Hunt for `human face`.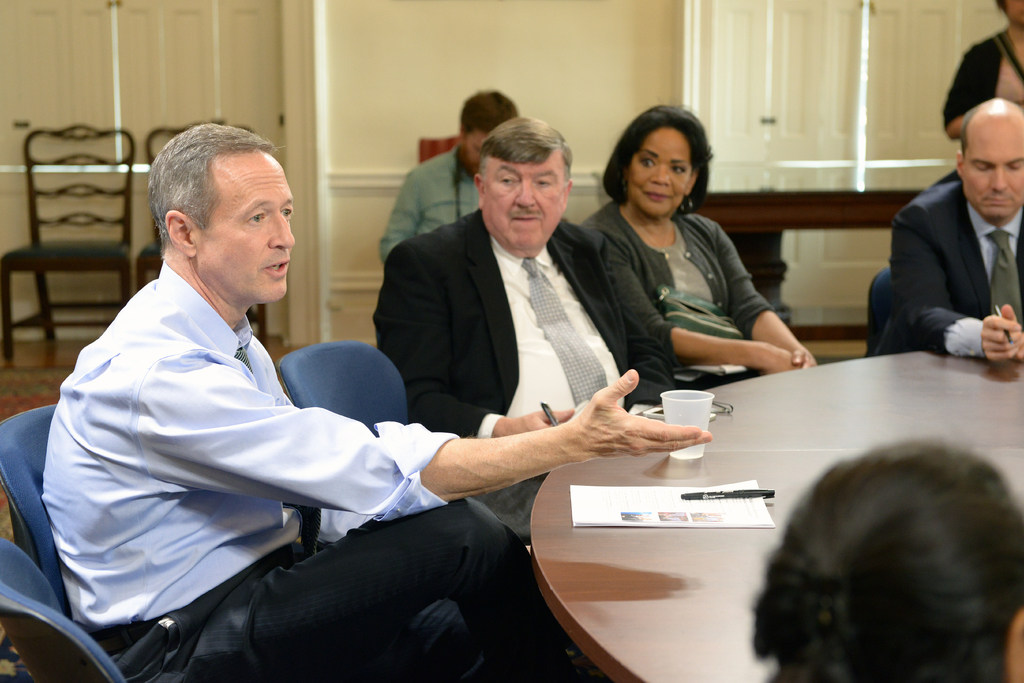
Hunted down at rect(483, 147, 563, 254).
